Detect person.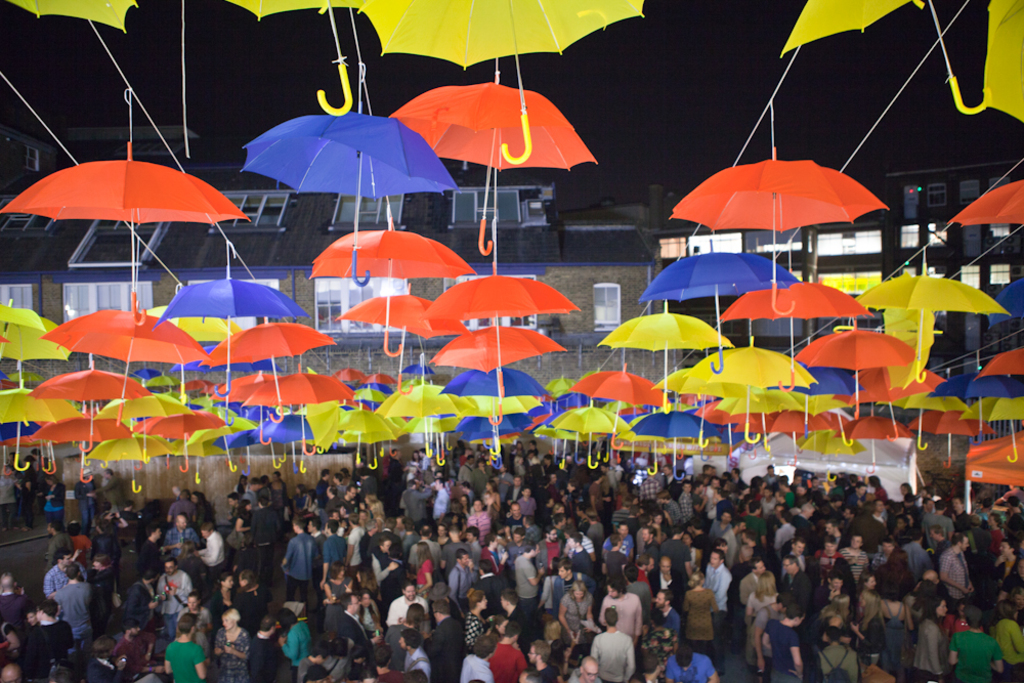
Detected at <box>338,595,374,673</box>.
